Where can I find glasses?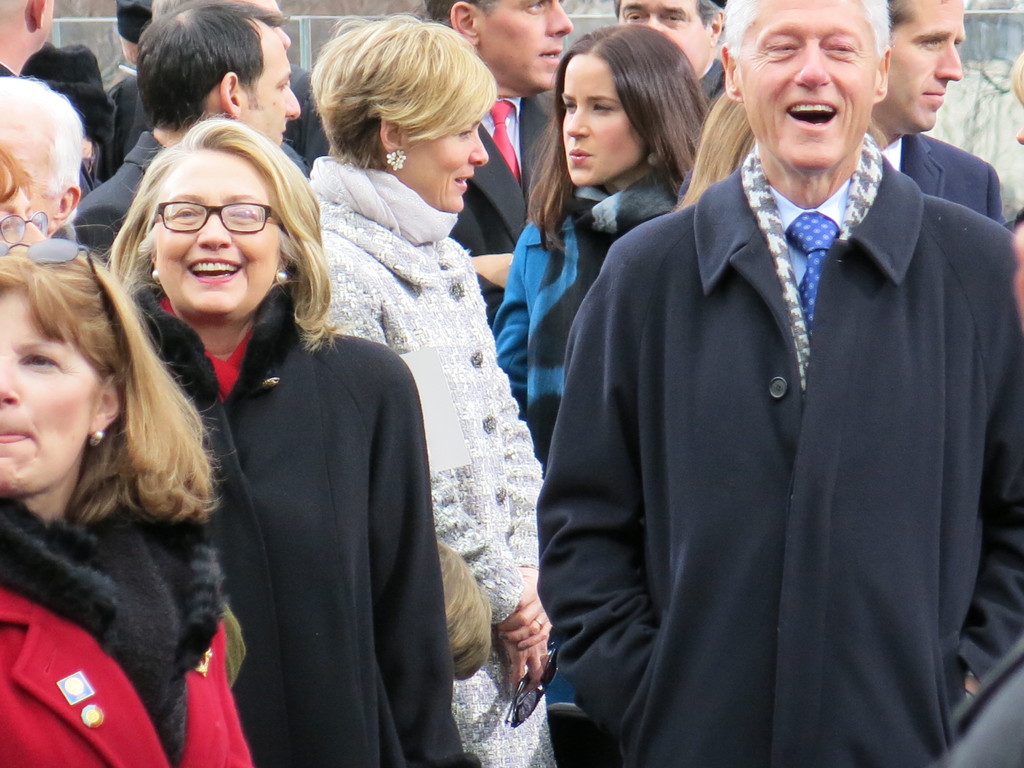
You can find it at select_region(141, 192, 276, 252).
